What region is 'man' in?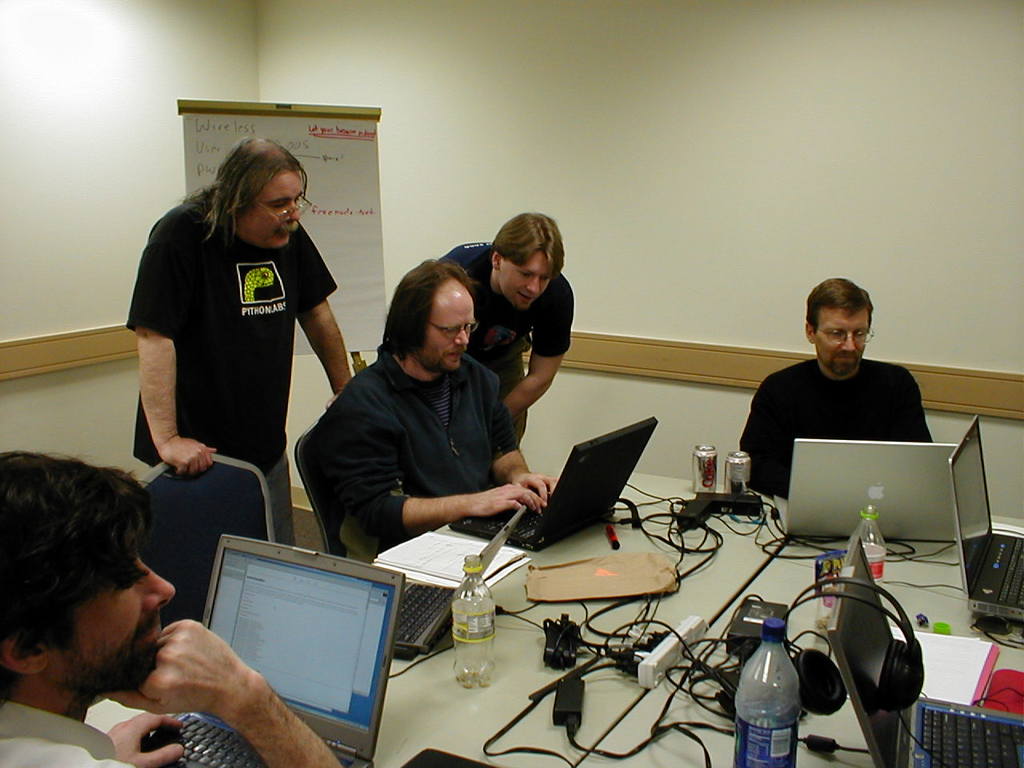
rect(431, 209, 573, 446).
